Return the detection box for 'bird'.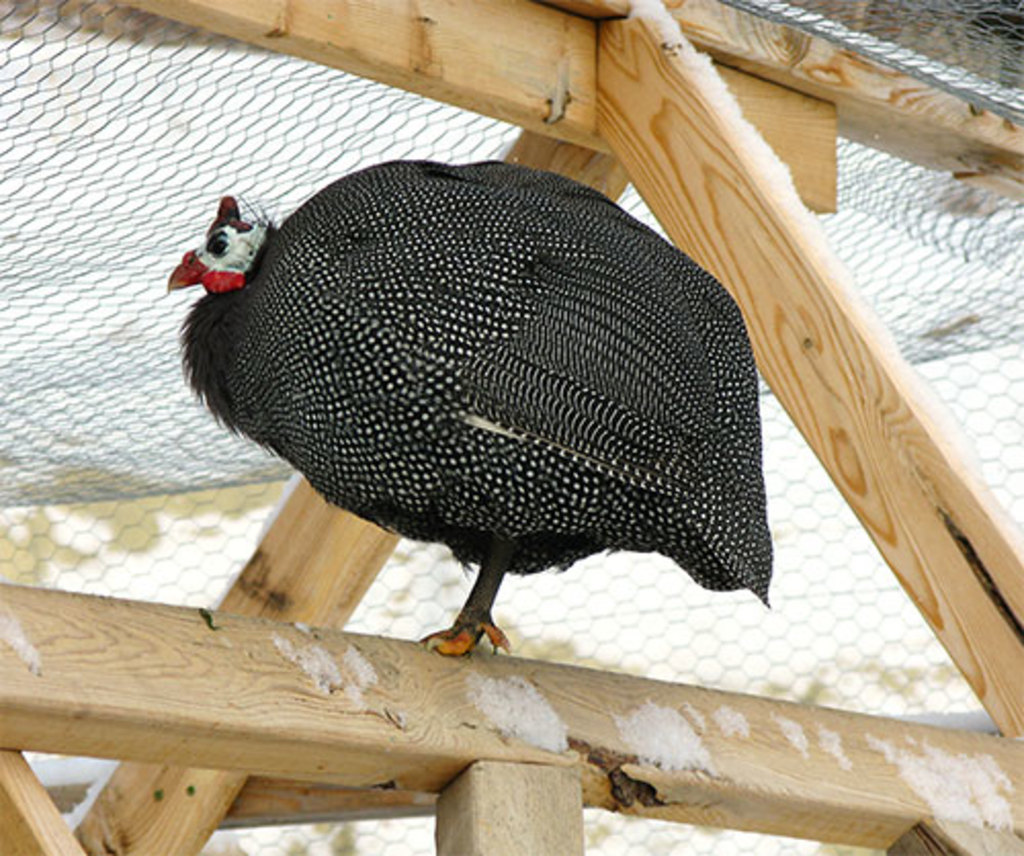
188 192 733 670.
